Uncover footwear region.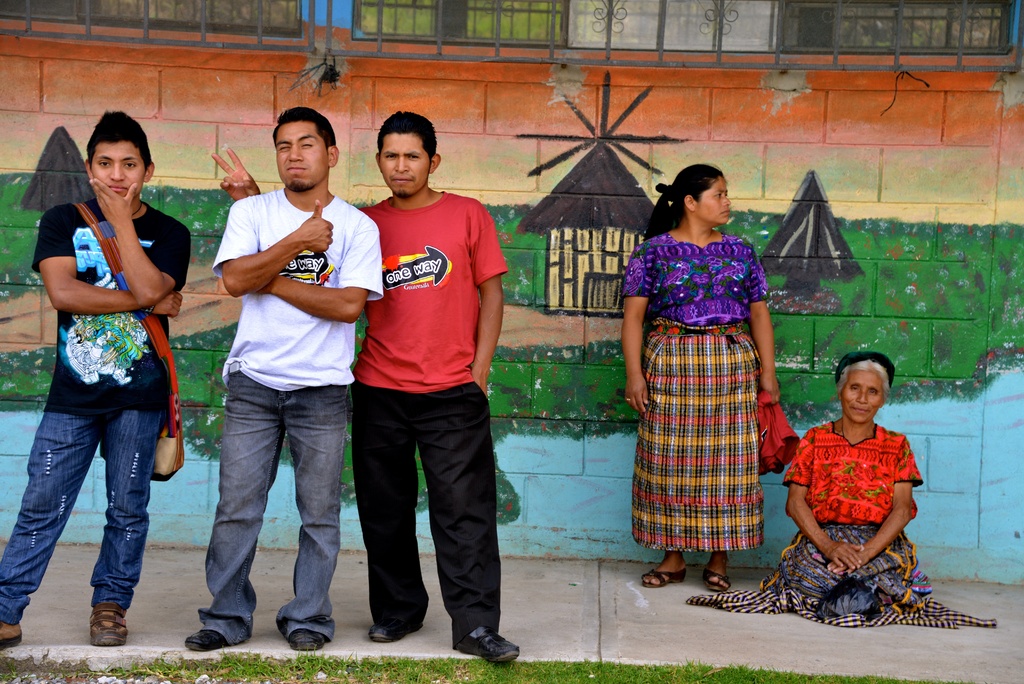
Uncovered: <box>286,623,331,651</box>.
